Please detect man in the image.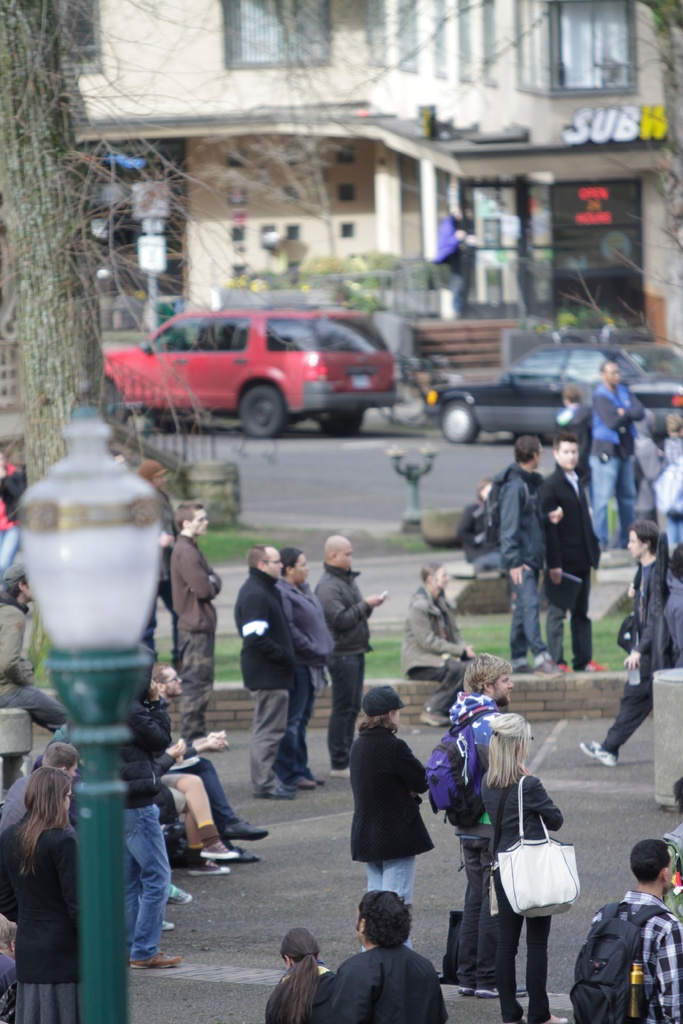
<box>538,386,596,497</box>.
